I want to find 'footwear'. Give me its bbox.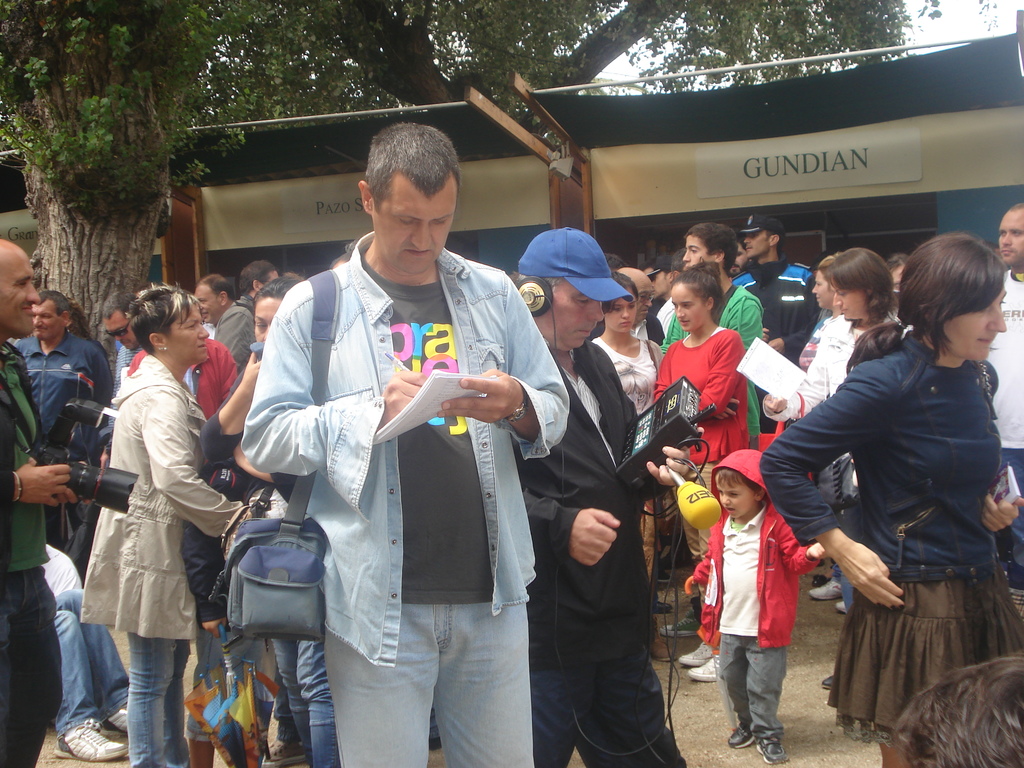
bbox=(260, 738, 305, 767).
